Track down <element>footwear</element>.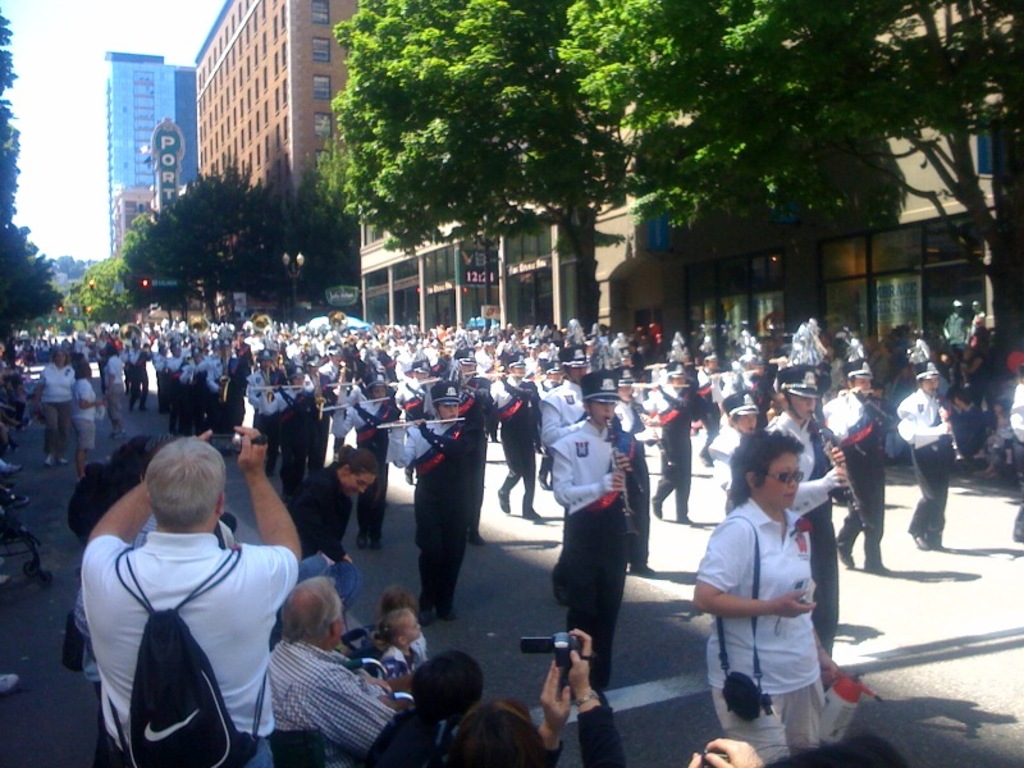
Tracked to bbox=(0, 672, 14, 691).
